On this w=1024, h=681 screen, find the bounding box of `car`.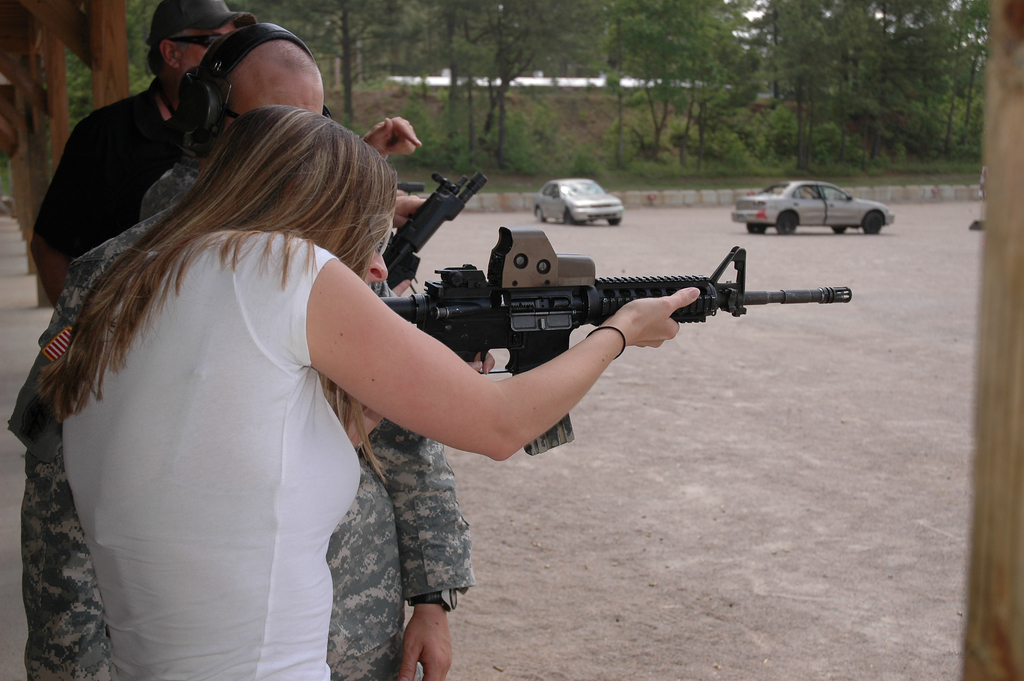
Bounding box: (left=531, top=177, right=625, bottom=227).
